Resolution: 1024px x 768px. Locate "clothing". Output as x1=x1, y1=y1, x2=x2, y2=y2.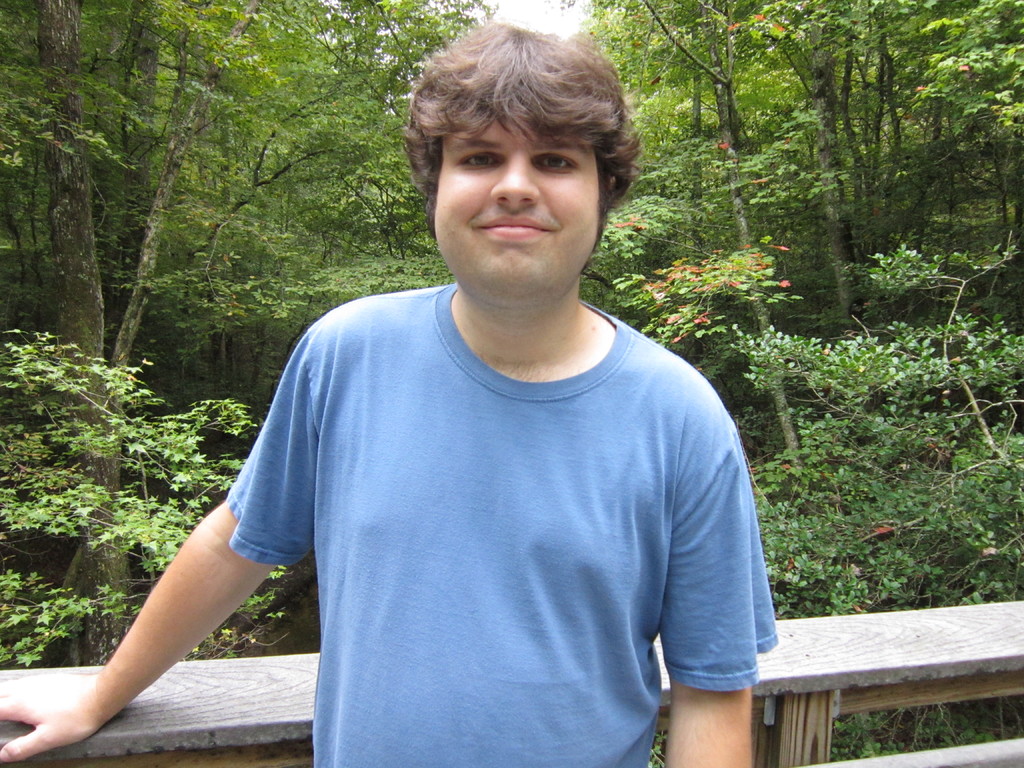
x1=179, y1=262, x2=771, y2=737.
